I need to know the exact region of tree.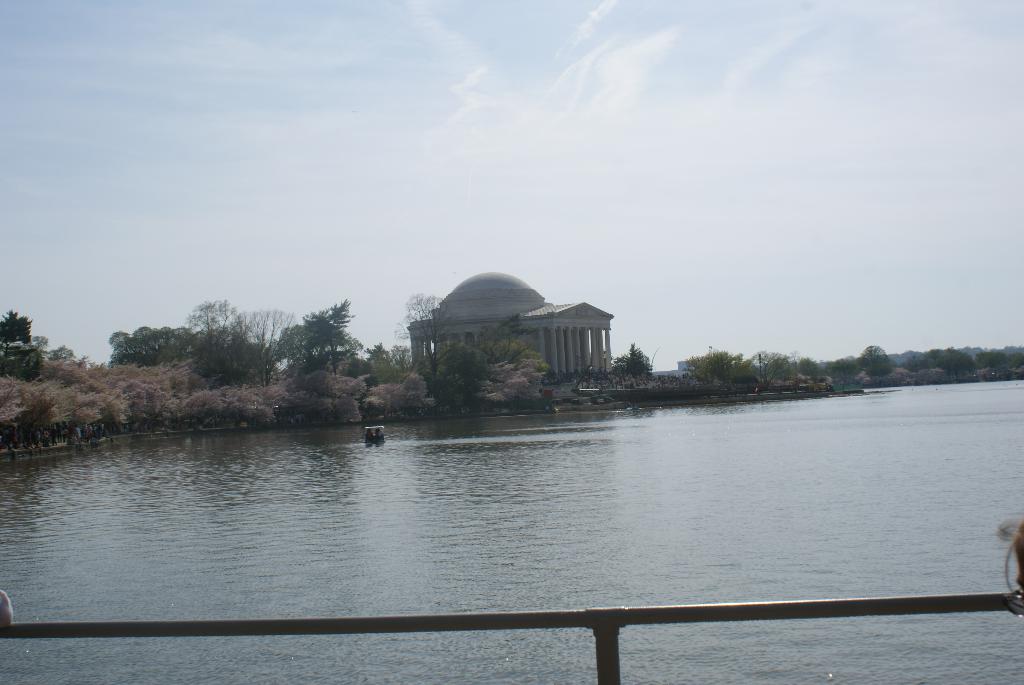
Region: box=[609, 344, 653, 379].
